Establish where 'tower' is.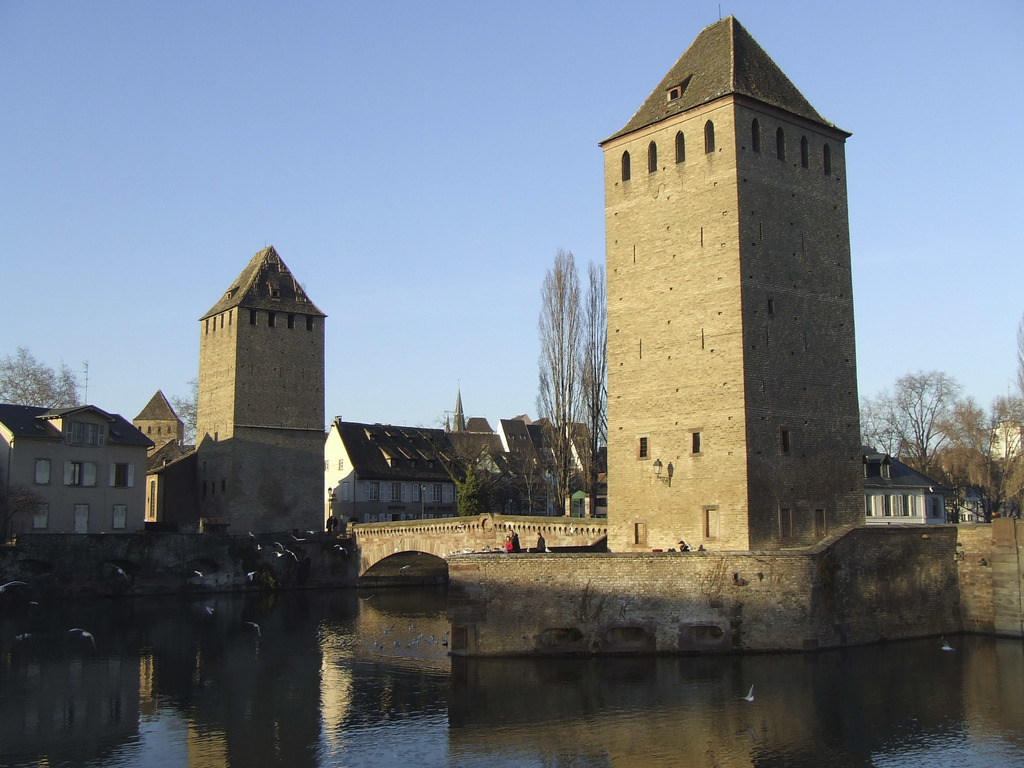
Established at <region>199, 245, 318, 534</region>.
